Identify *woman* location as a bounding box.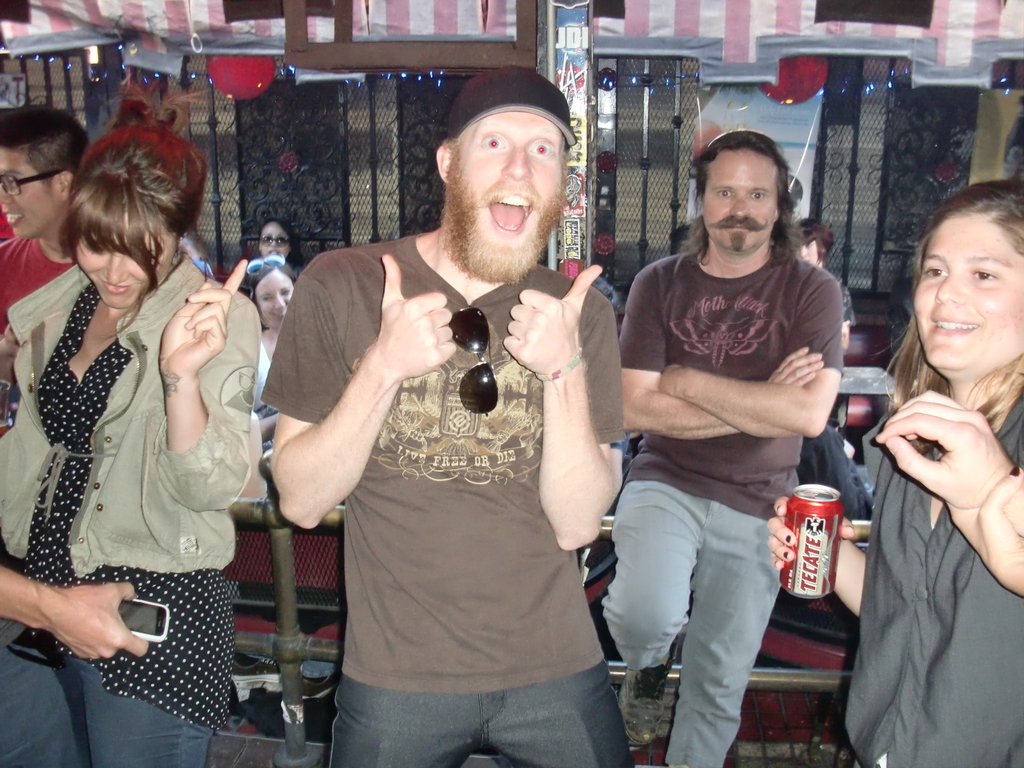
<region>237, 259, 285, 360</region>.
